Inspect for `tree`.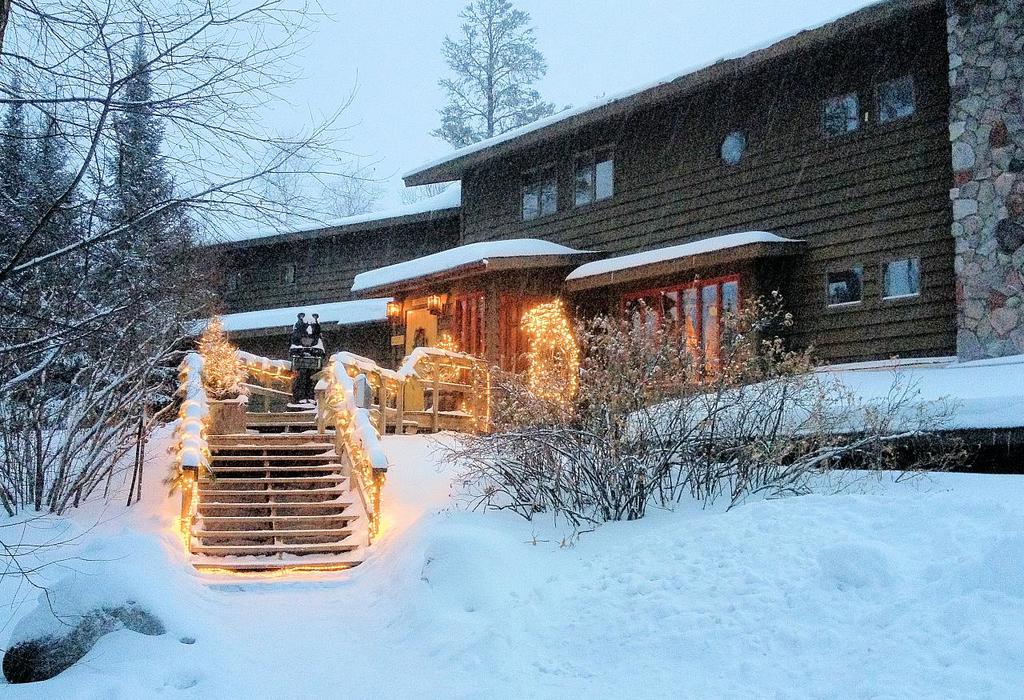
Inspection: (x1=22, y1=50, x2=185, y2=586).
